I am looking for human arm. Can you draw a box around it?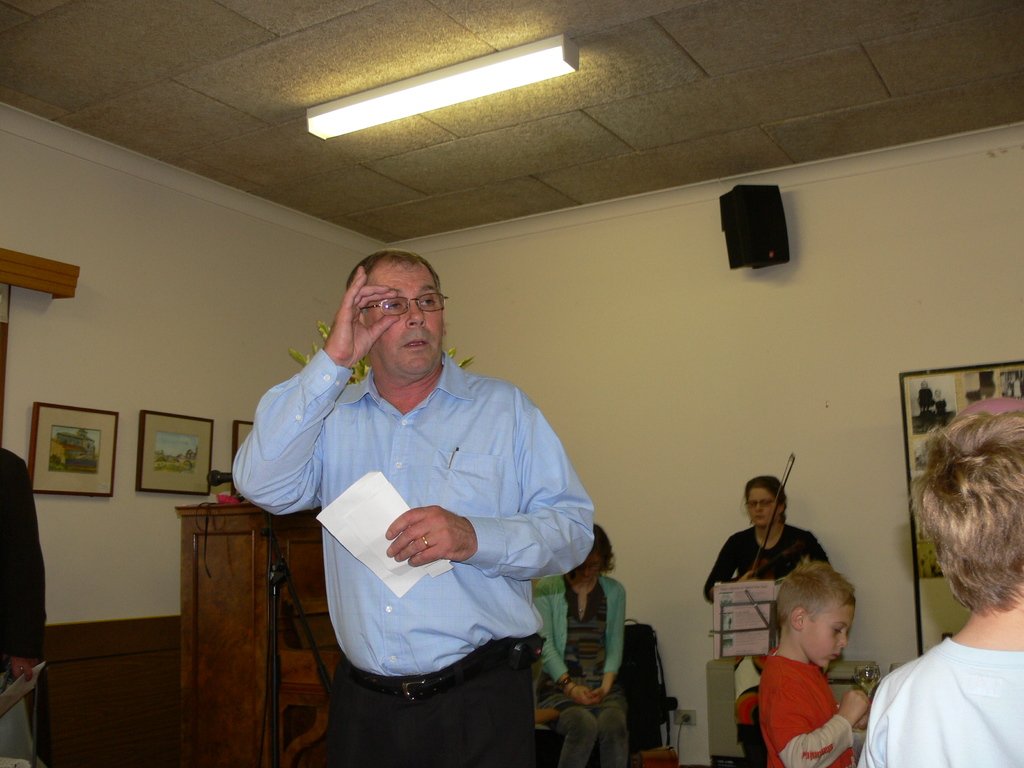
Sure, the bounding box is Rect(229, 262, 401, 514).
